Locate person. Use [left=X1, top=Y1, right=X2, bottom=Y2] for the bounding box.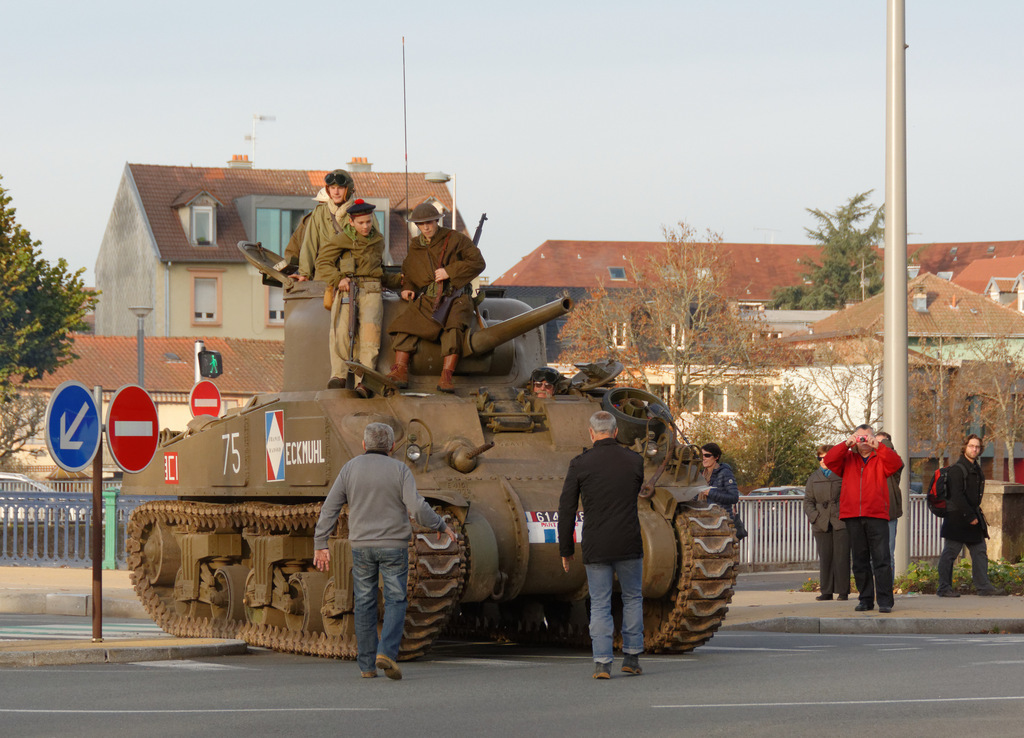
[left=934, top=430, right=1005, bottom=597].
